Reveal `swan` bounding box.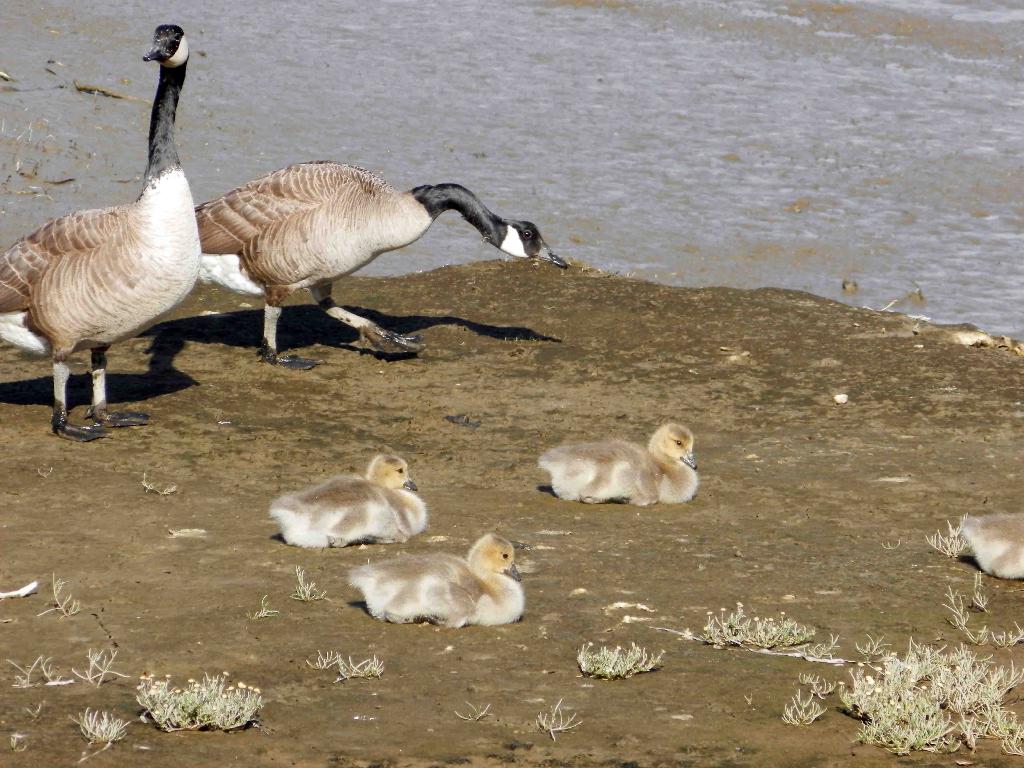
Revealed: <region>536, 426, 700, 508</region>.
